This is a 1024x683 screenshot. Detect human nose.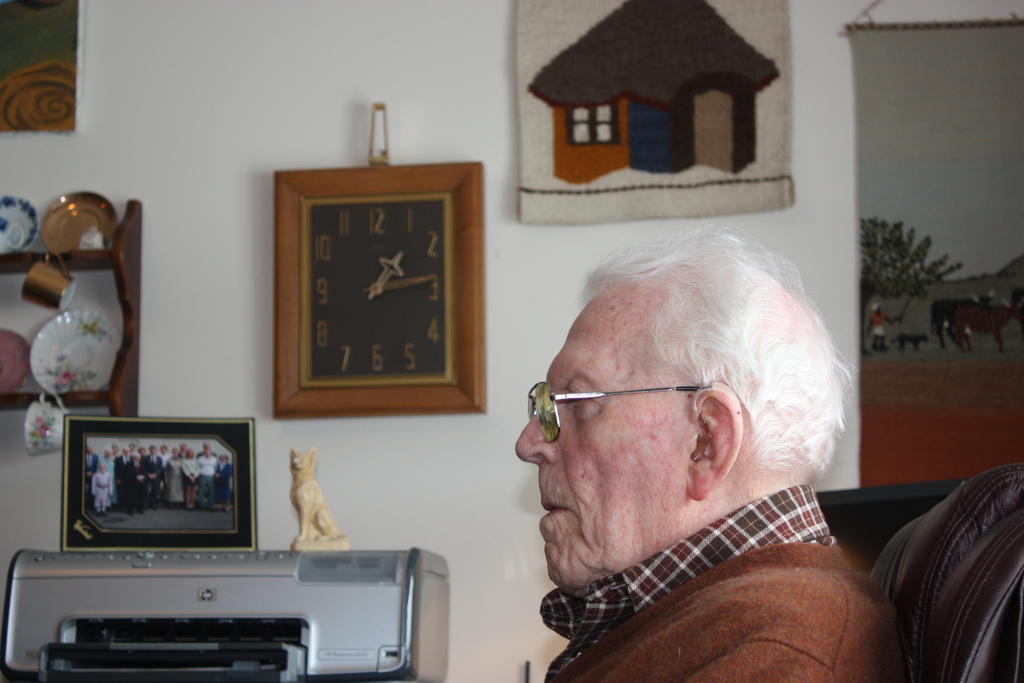
l=510, t=400, r=563, b=466.
